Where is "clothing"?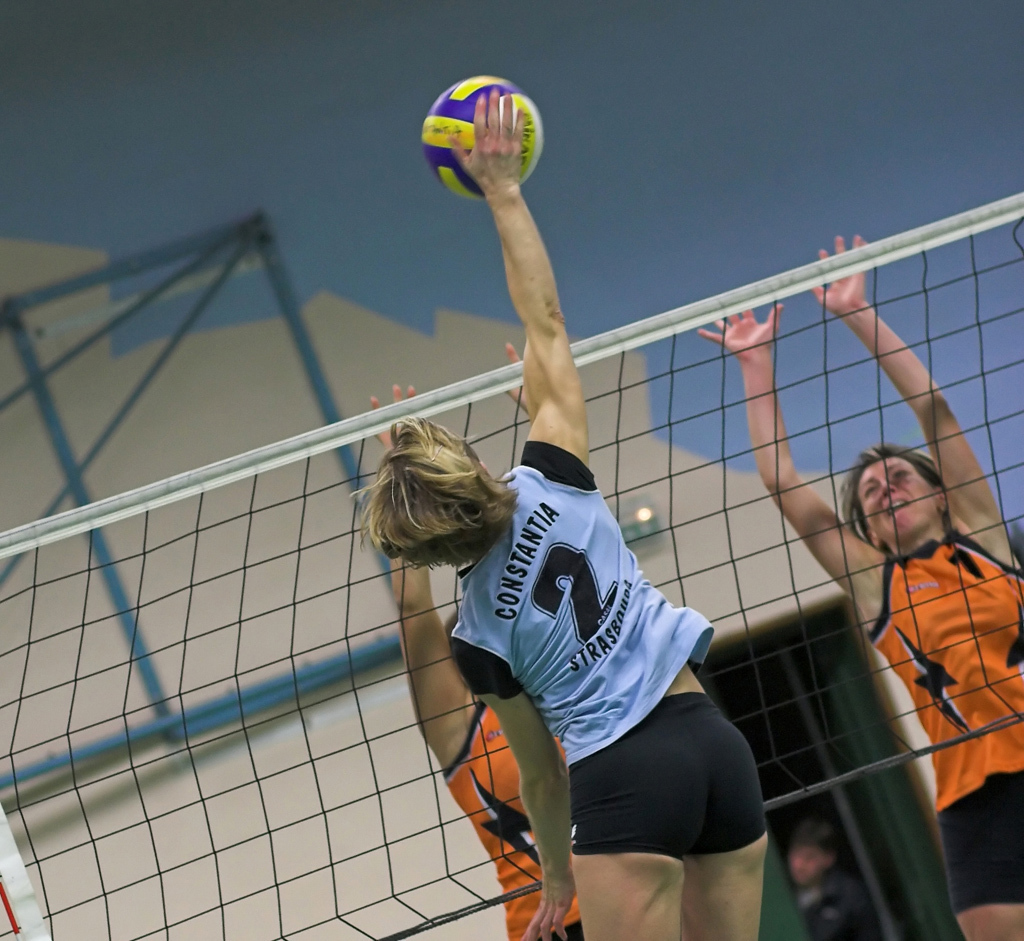
box(390, 454, 750, 880).
